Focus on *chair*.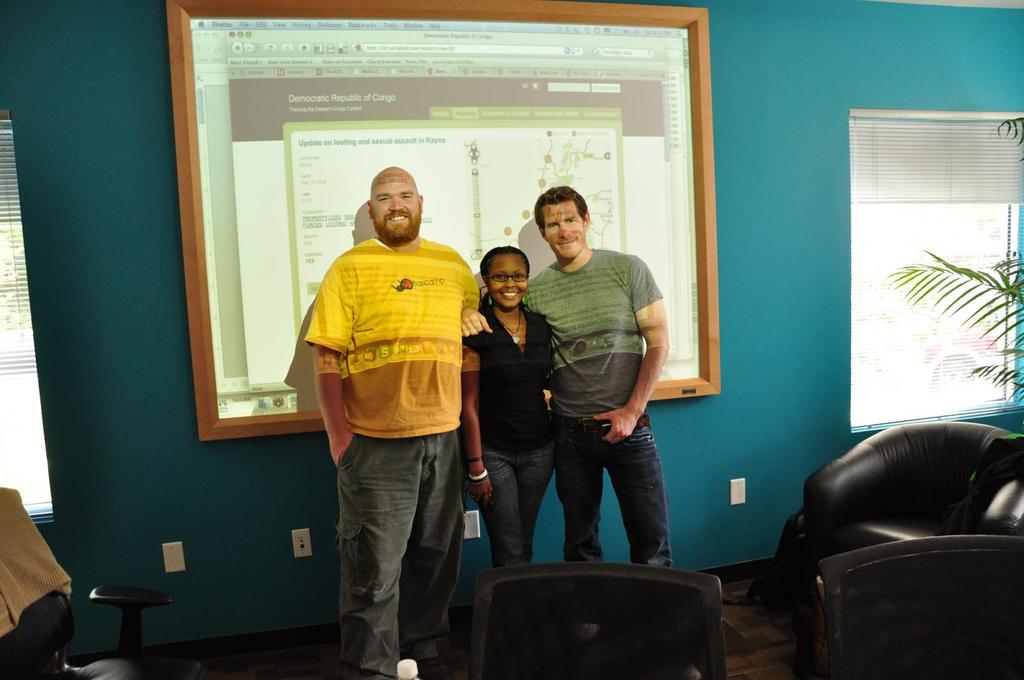
Focused at (x1=794, y1=418, x2=1023, y2=606).
